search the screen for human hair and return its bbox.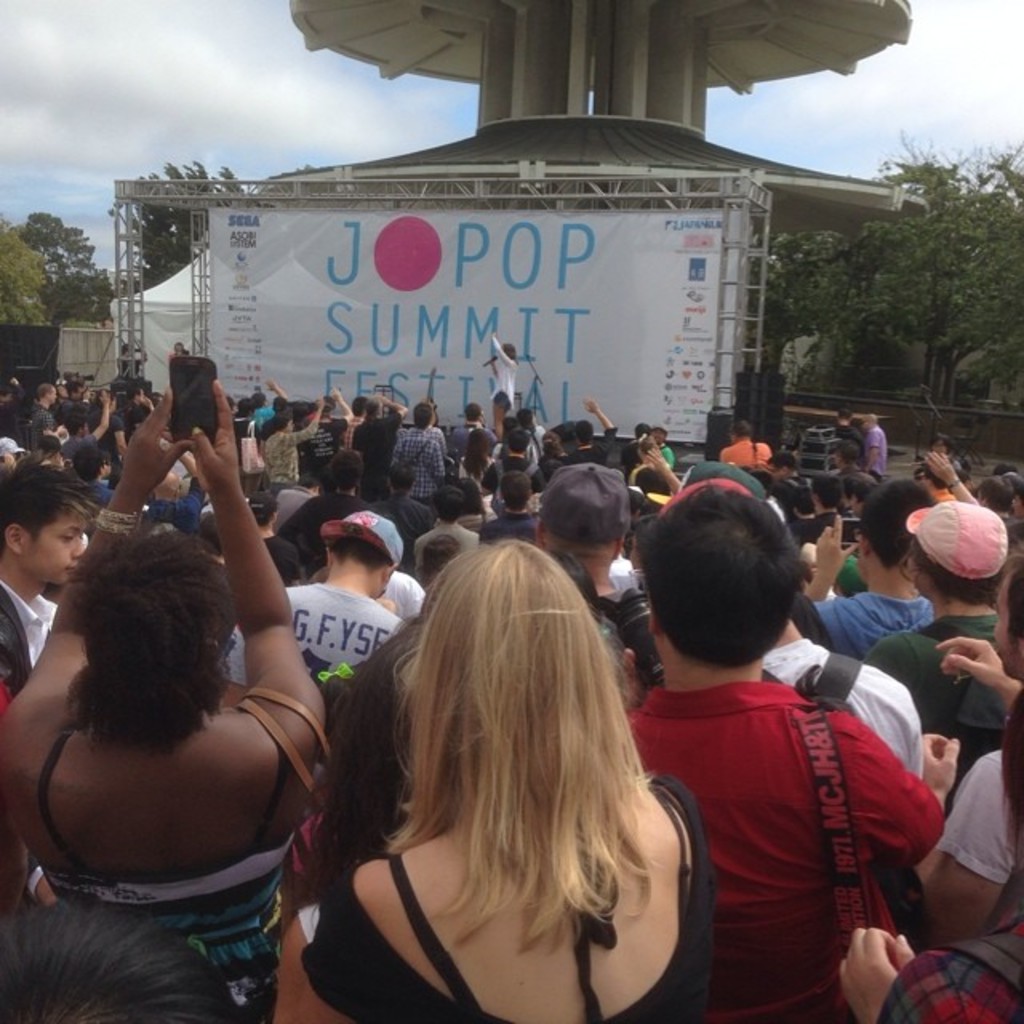
Found: left=405, top=398, right=432, bottom=440.
